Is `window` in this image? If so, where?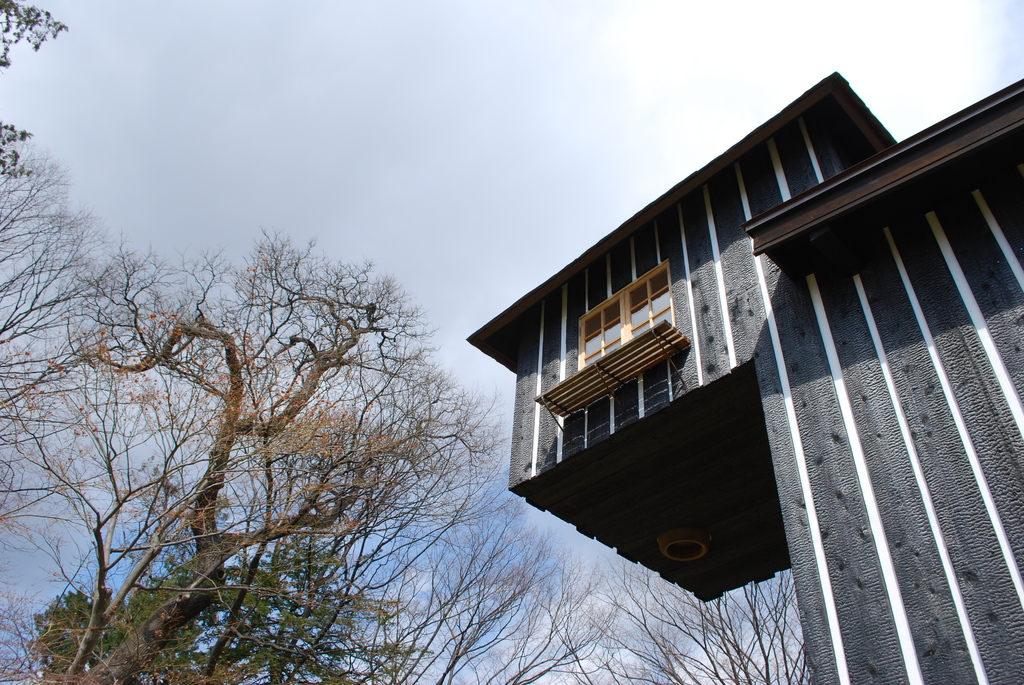
Yes, at select_region(552, 356, 671, 462).
